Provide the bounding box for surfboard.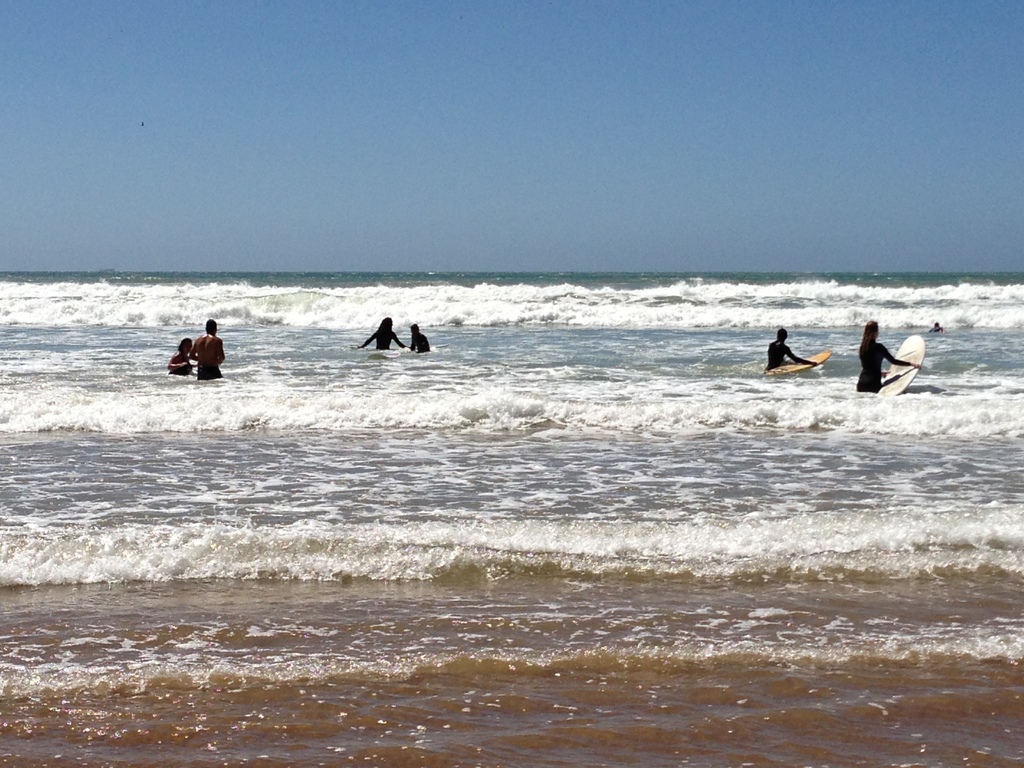
<bbox>764, 353, 829, 368</bbox>.
